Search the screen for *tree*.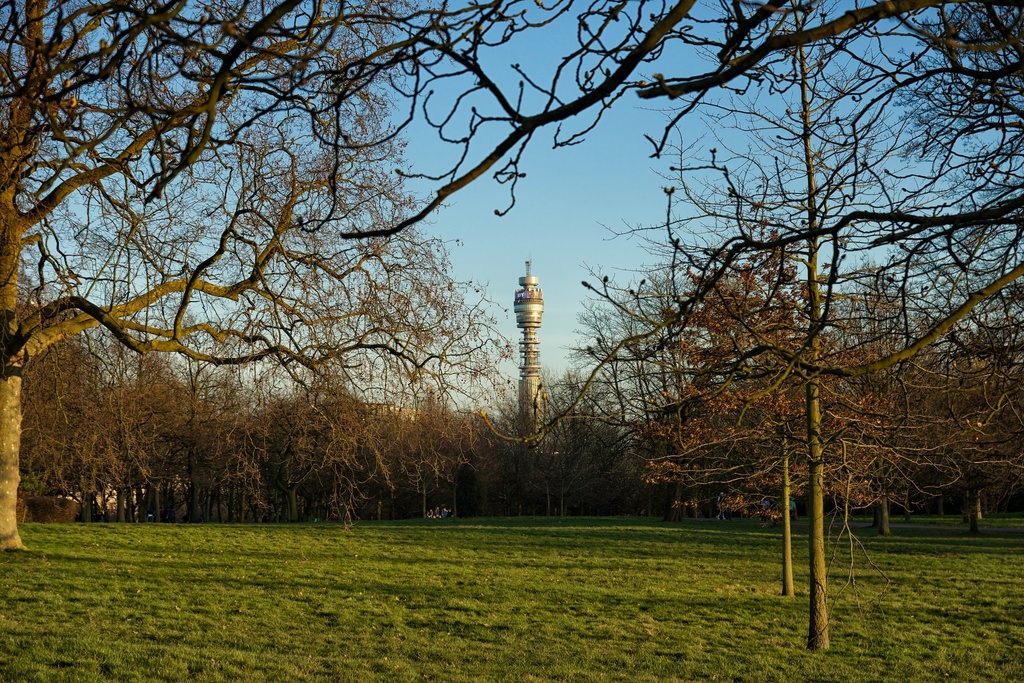
Found at bbox=[0, 0, 517, 554].
